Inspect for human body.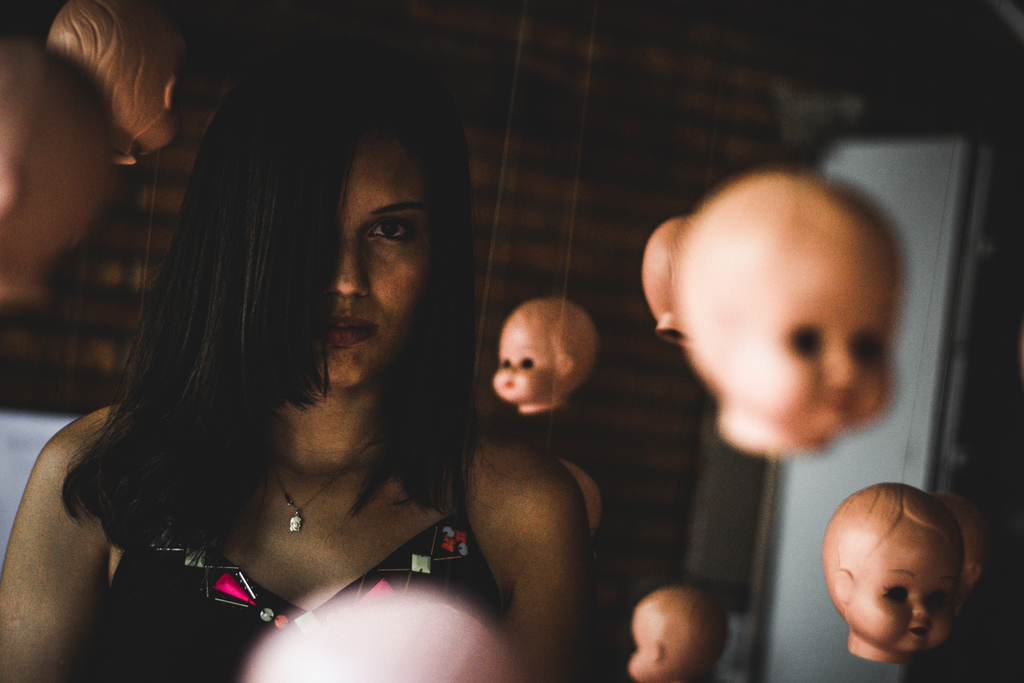
Inspection: 0/33/115/311.
